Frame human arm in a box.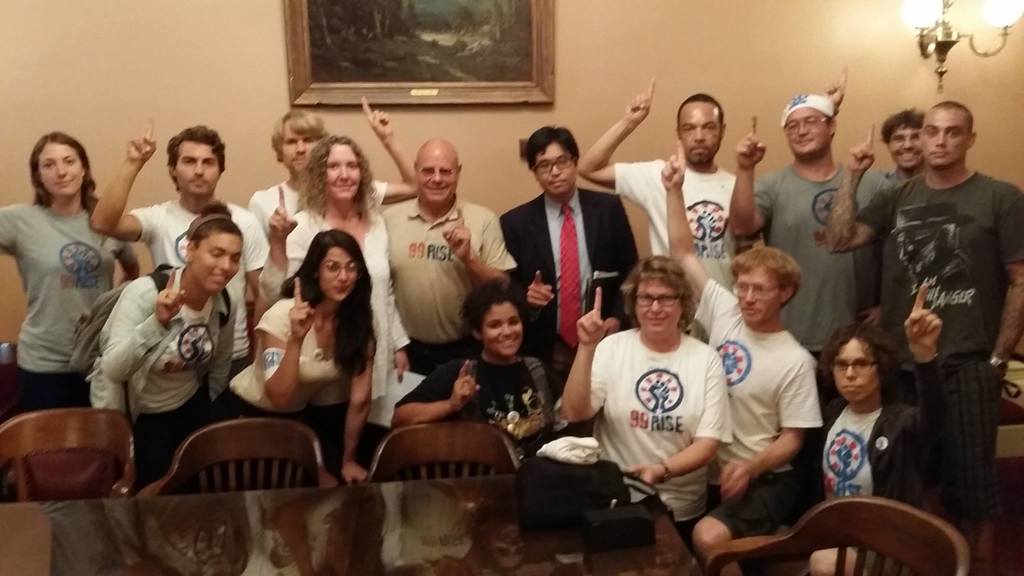
204/301/241/404.
